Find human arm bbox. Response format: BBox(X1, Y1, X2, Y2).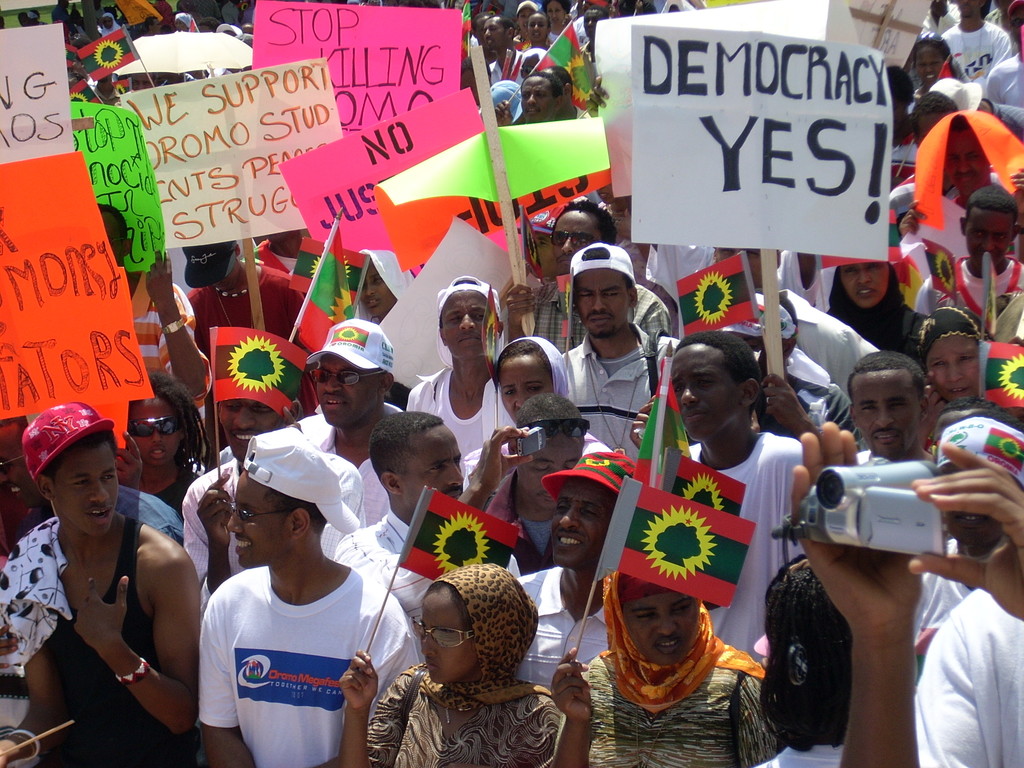
BBox(545, 645, 589, 767).
